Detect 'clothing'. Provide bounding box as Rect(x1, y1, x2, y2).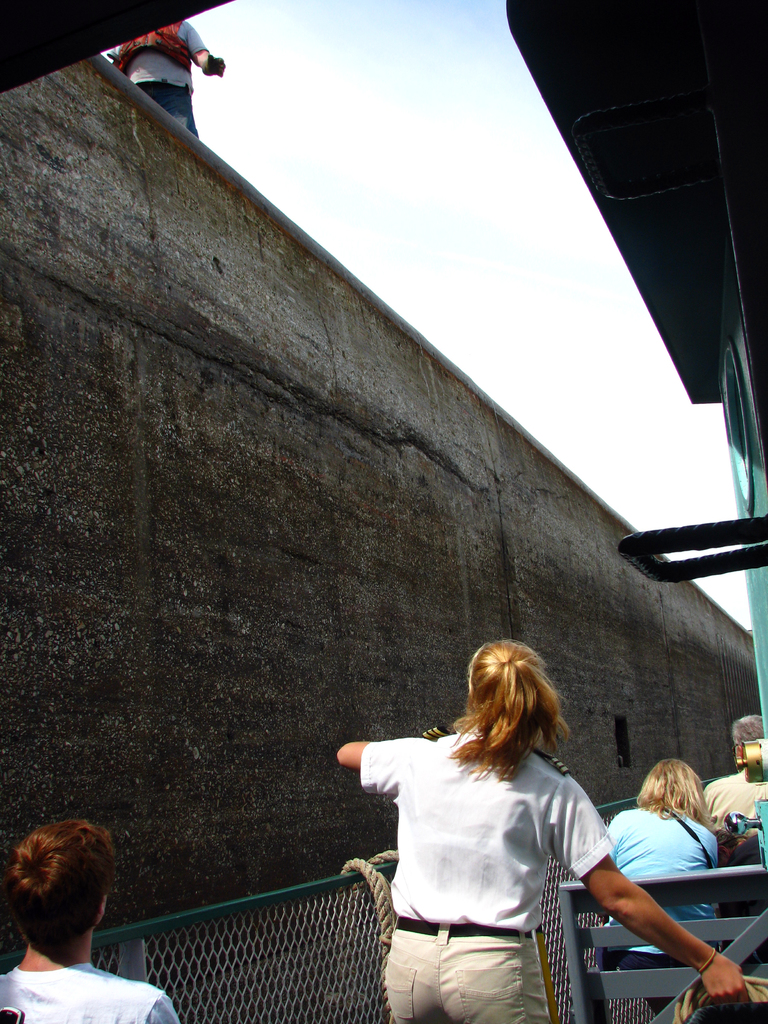
Rect(0, 956, 175, 1023).
